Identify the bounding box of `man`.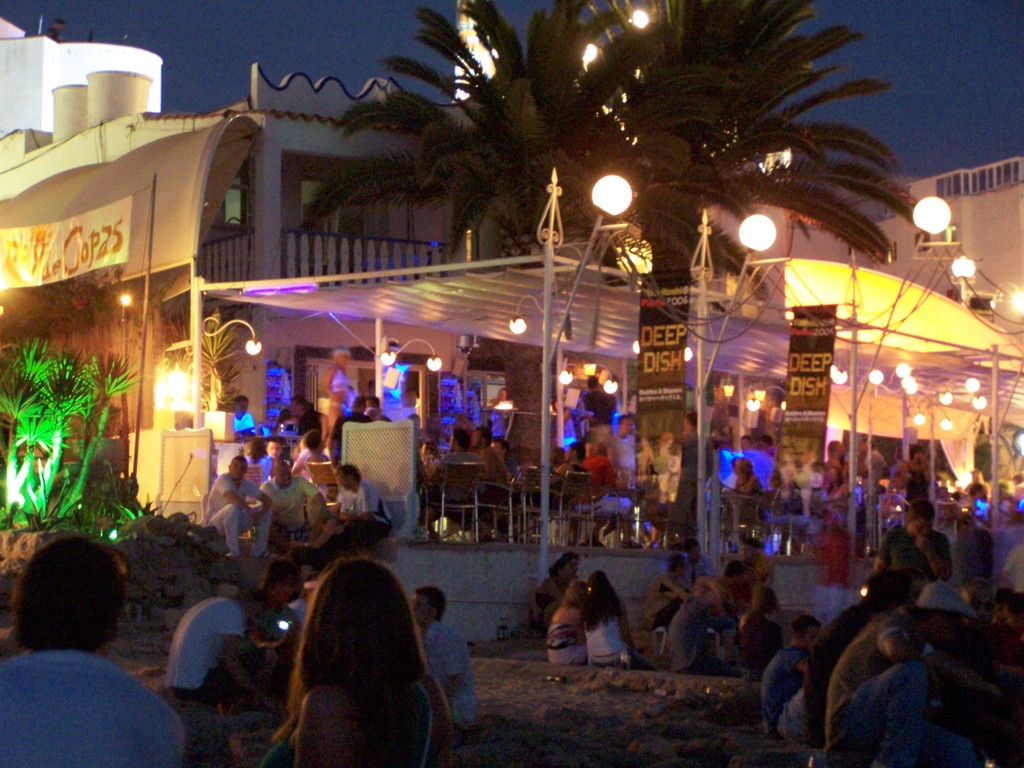
rect(825, 584, 975, 767).
